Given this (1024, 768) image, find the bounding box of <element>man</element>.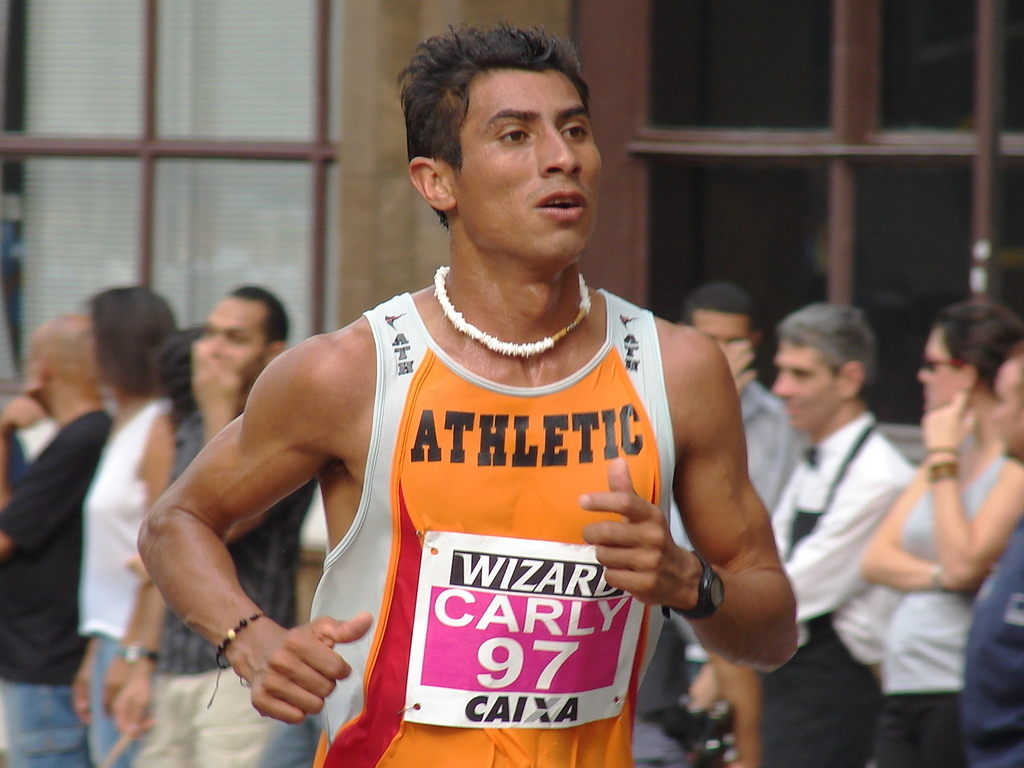
[952, 357, 1023, 760].
